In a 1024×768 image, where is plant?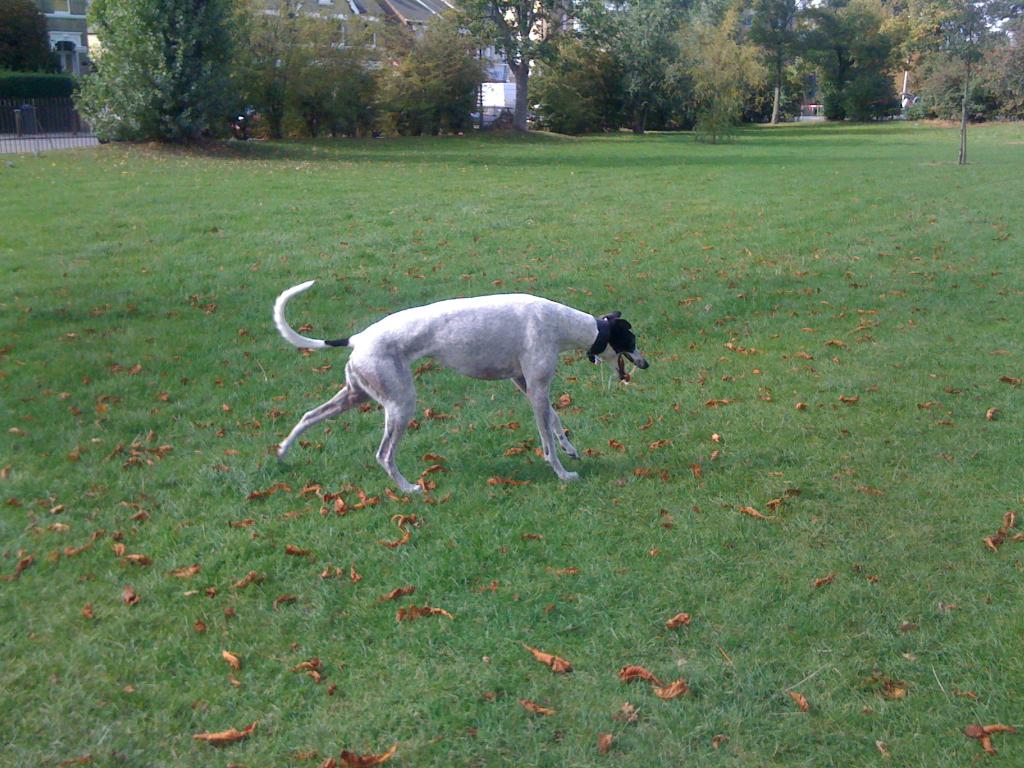
region(230, 0, 397, 145).
